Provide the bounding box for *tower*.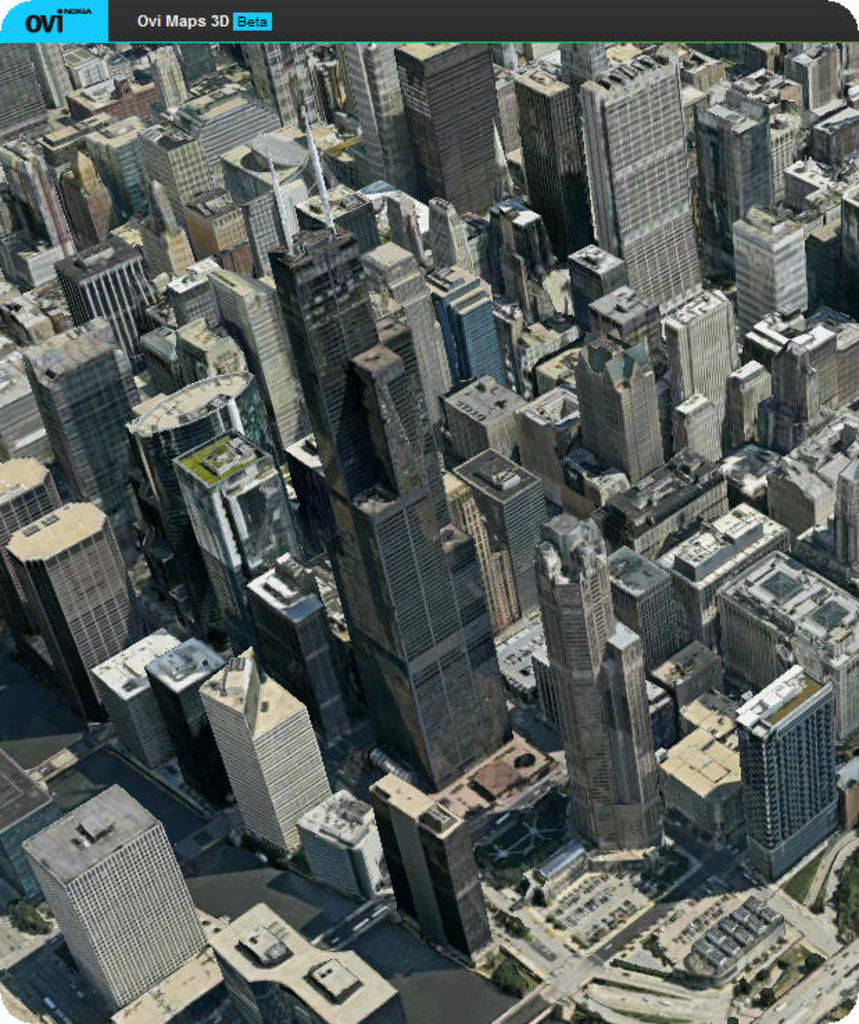
19, 319, 133, 538.
